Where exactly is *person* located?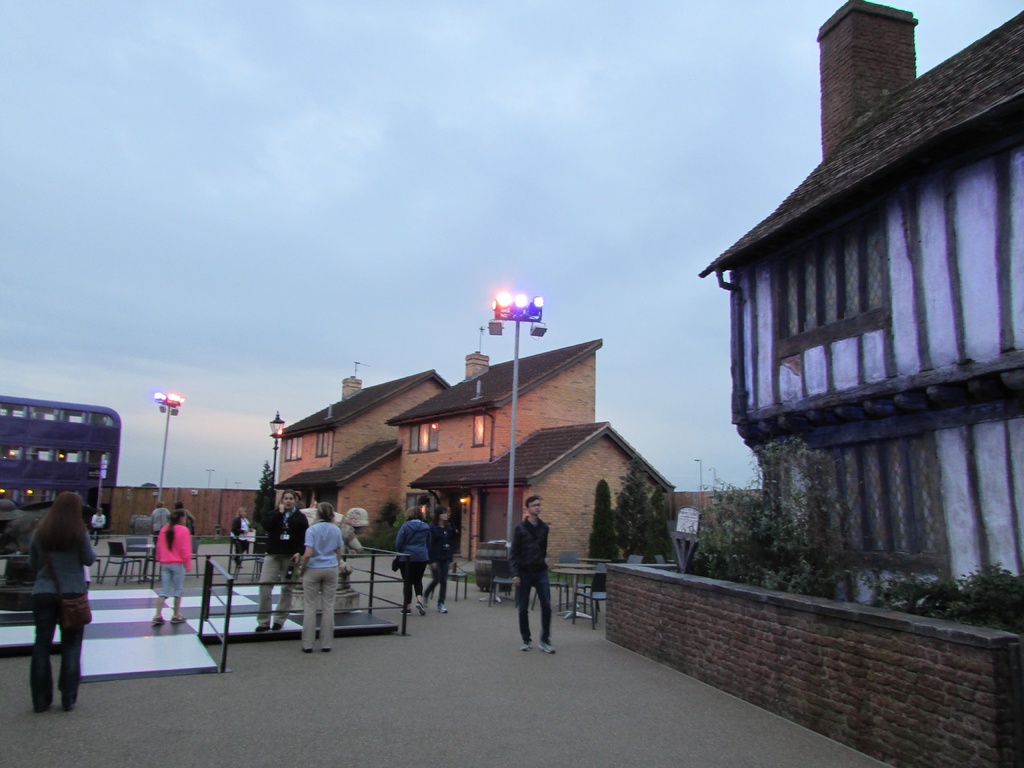
Its bounding box is bbox=(426, 509, 461, 616).
